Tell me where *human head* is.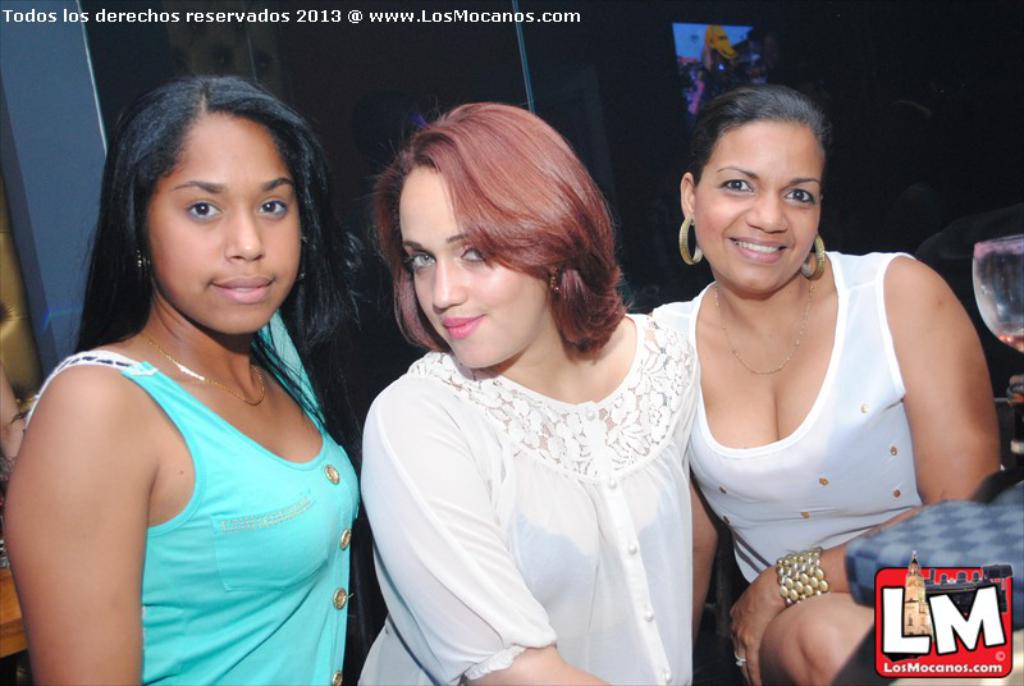
*human head* is at locate(105, 72, 346, 340).
